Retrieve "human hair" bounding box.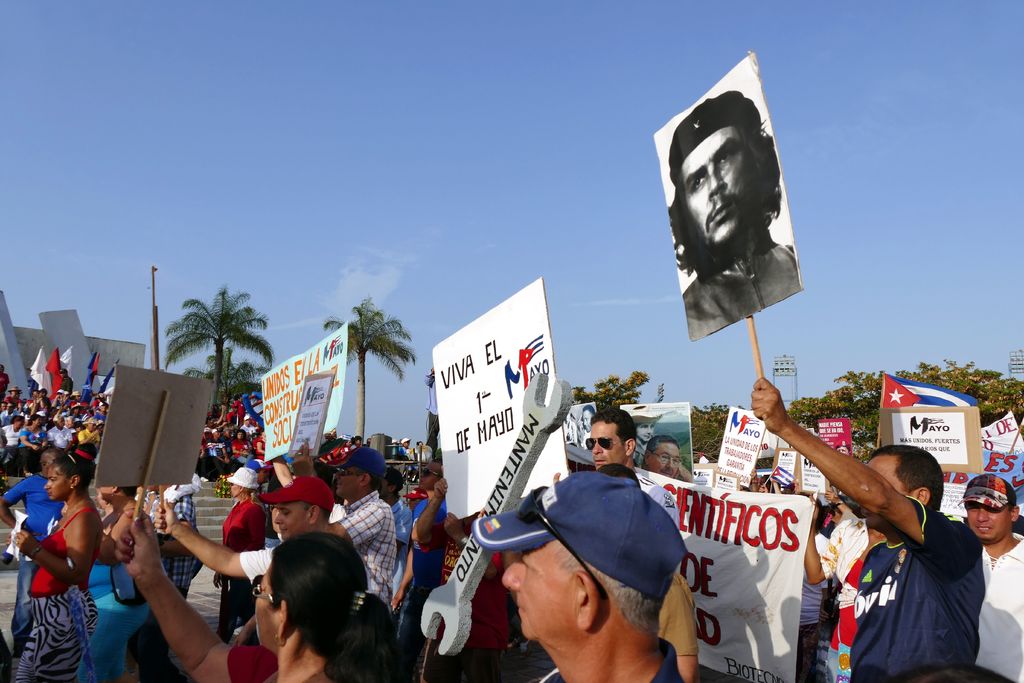
Bounding box: {"left": 266, "top": 546, "right": 380, "bottom": 668}.
